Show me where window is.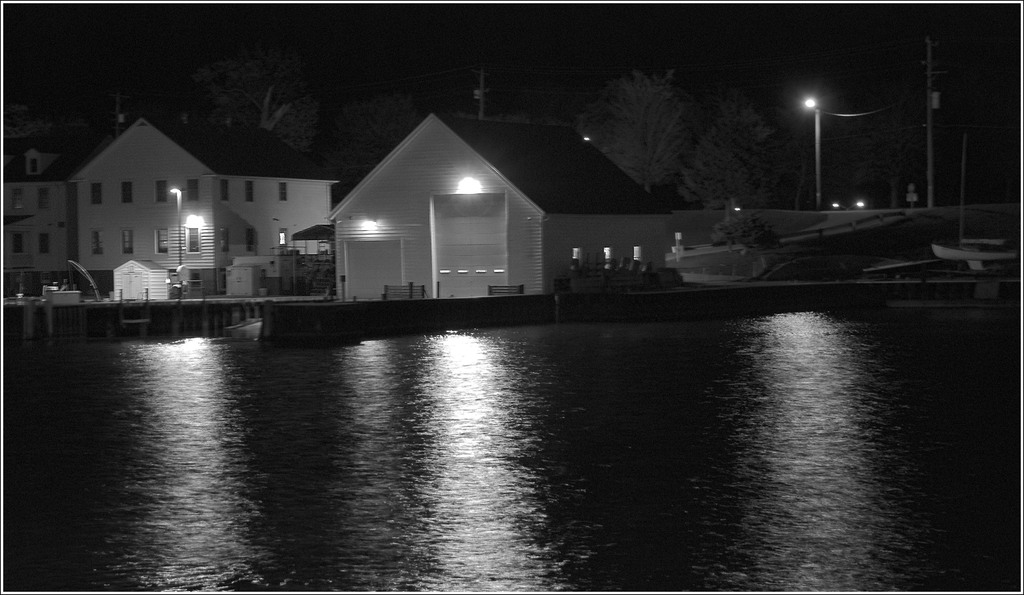
window is at box(185, 225, 202, 259).
